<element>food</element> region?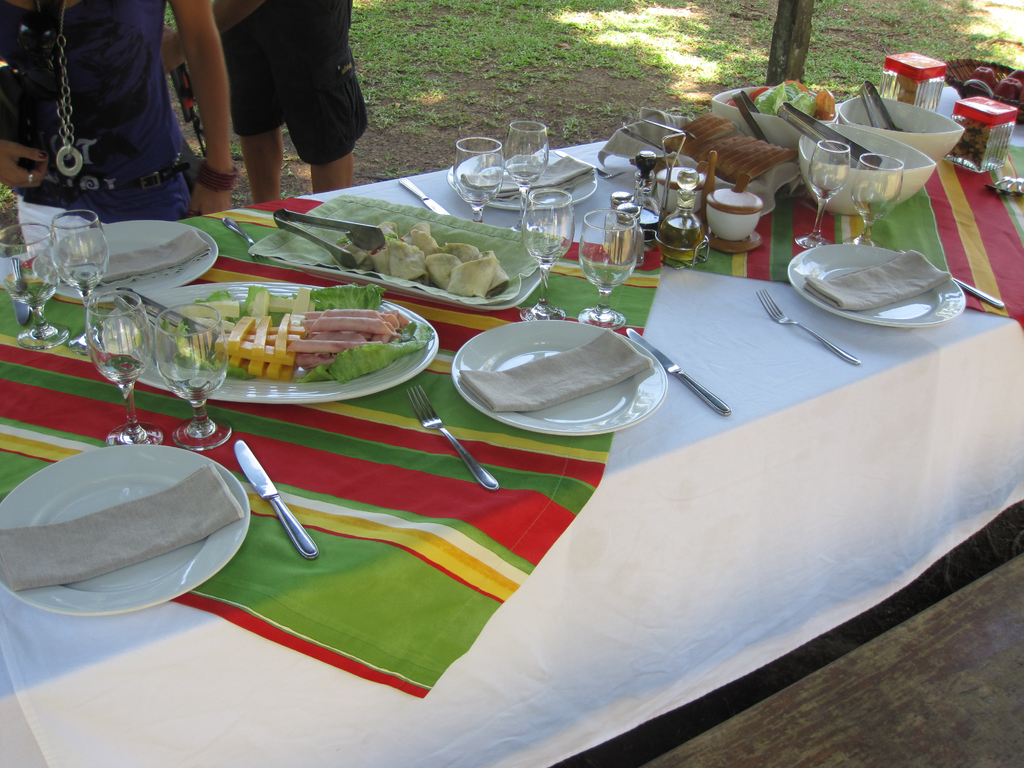
detection(897, 74, 933, 108)
